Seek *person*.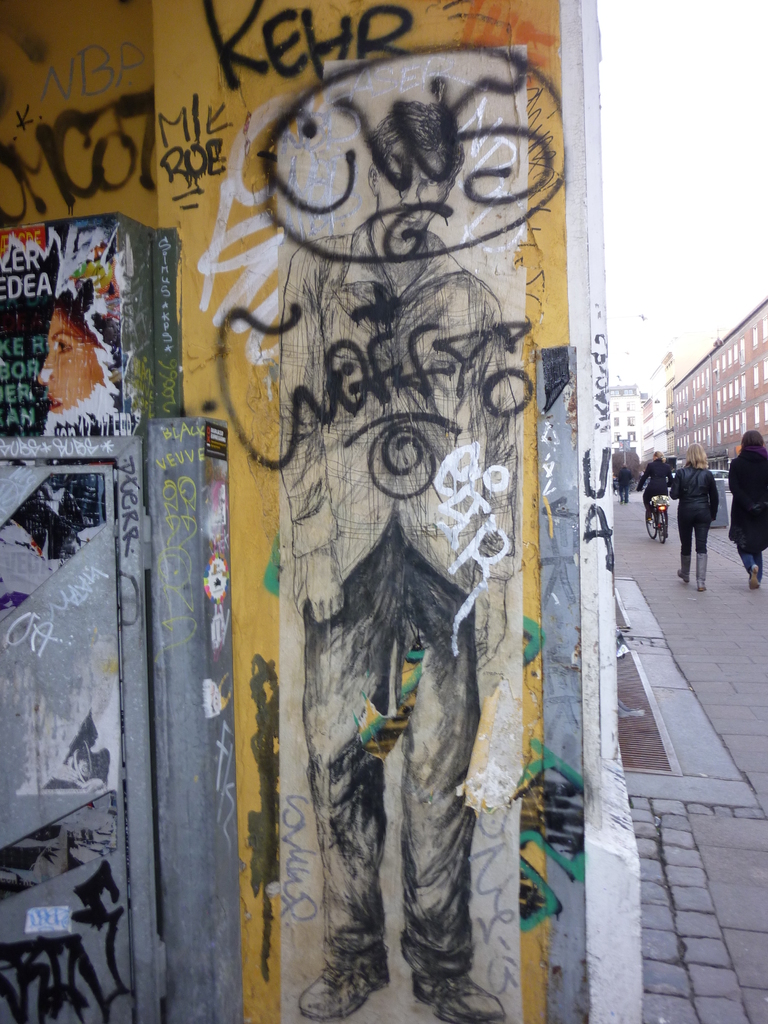
bbox=(38, 269, 125, 417).
